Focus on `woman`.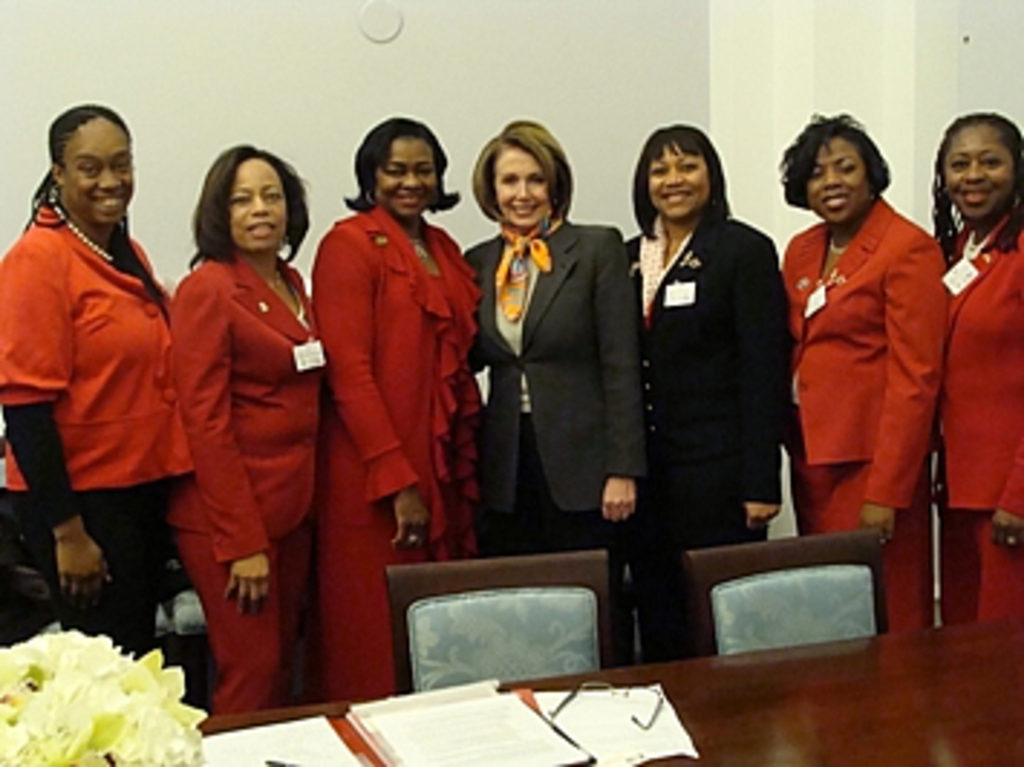
Focused at Rect(0, 104, 193, 655).
